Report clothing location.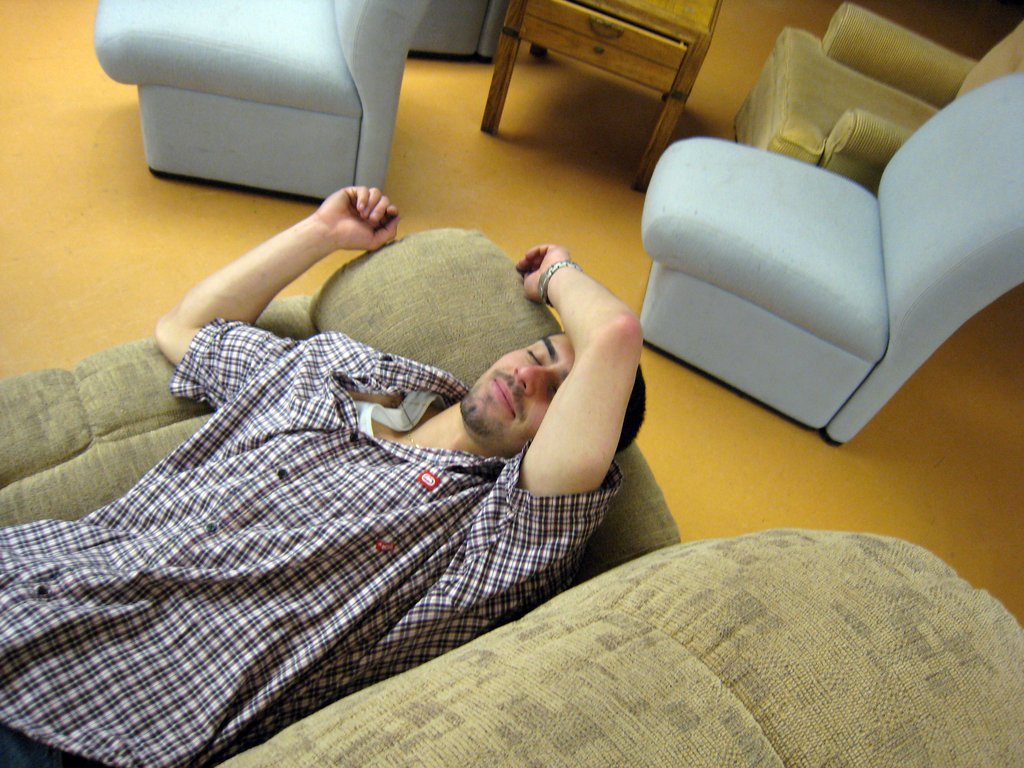
Report: (0, 206, 651, 765).
